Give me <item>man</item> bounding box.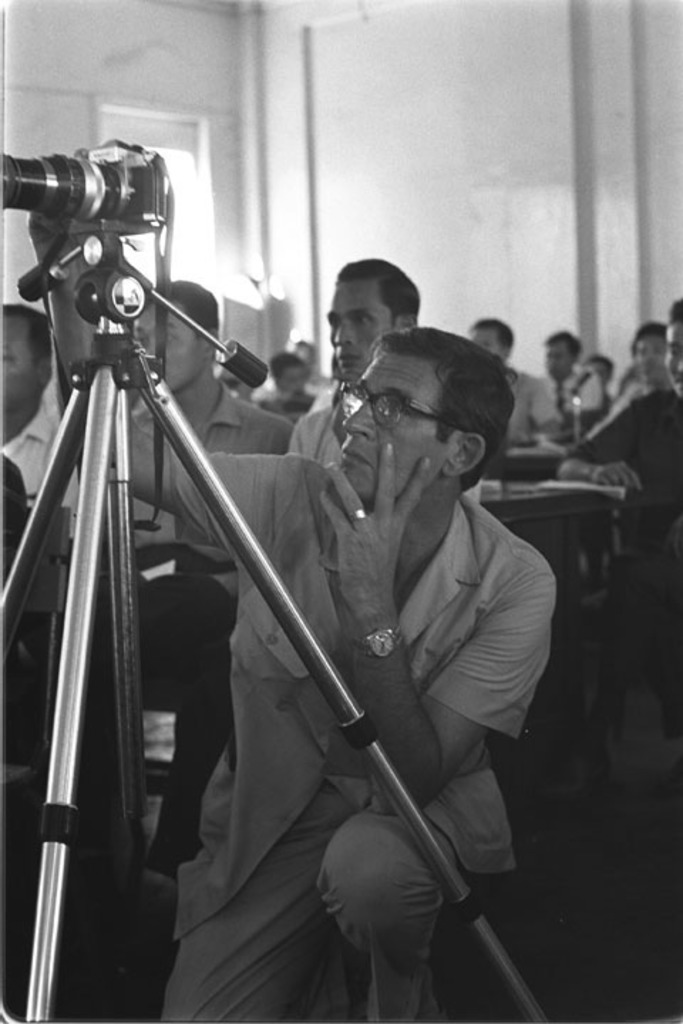
(x1=14, y1=149, x2=573, y2=1023).
